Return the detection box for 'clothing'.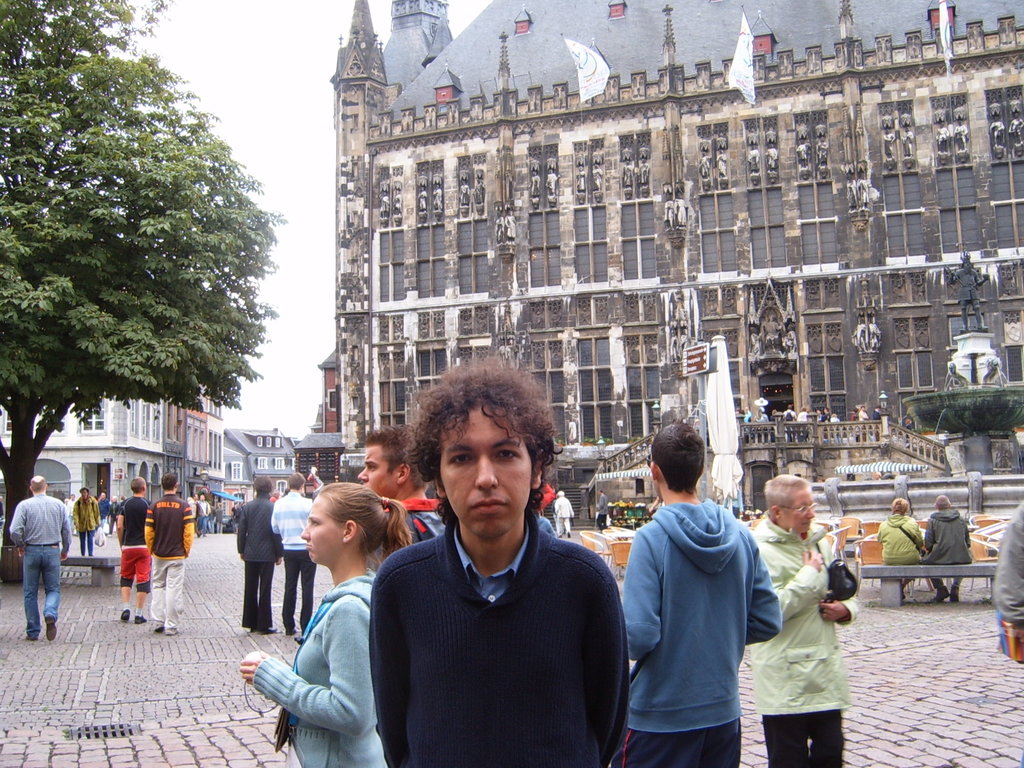
{"left": 77, "top": 492, "right": 103, "bottom": 553}.
